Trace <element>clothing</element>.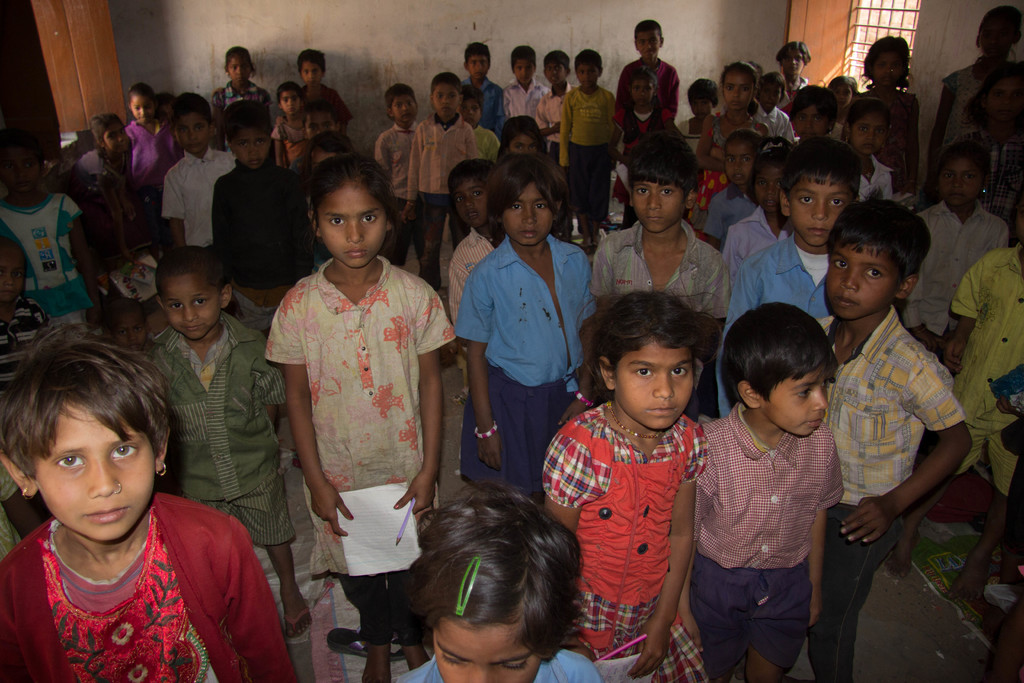
Traced to 11:483:278:677.
